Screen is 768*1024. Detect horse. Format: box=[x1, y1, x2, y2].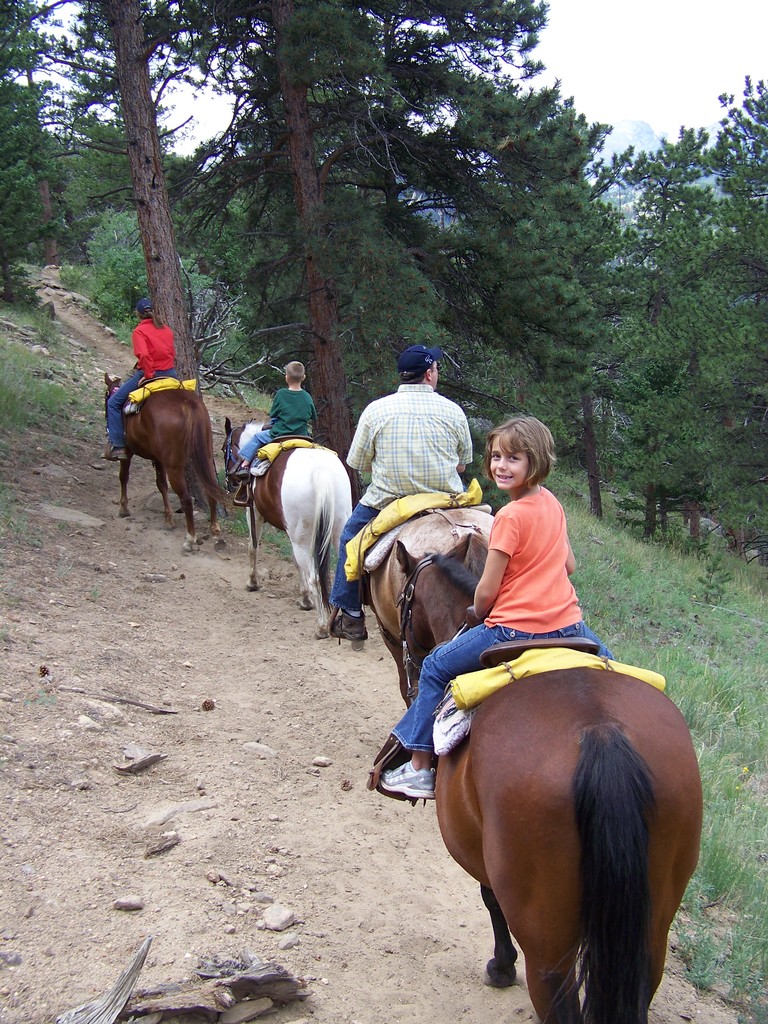
box=[369, 502, 500, 713].
